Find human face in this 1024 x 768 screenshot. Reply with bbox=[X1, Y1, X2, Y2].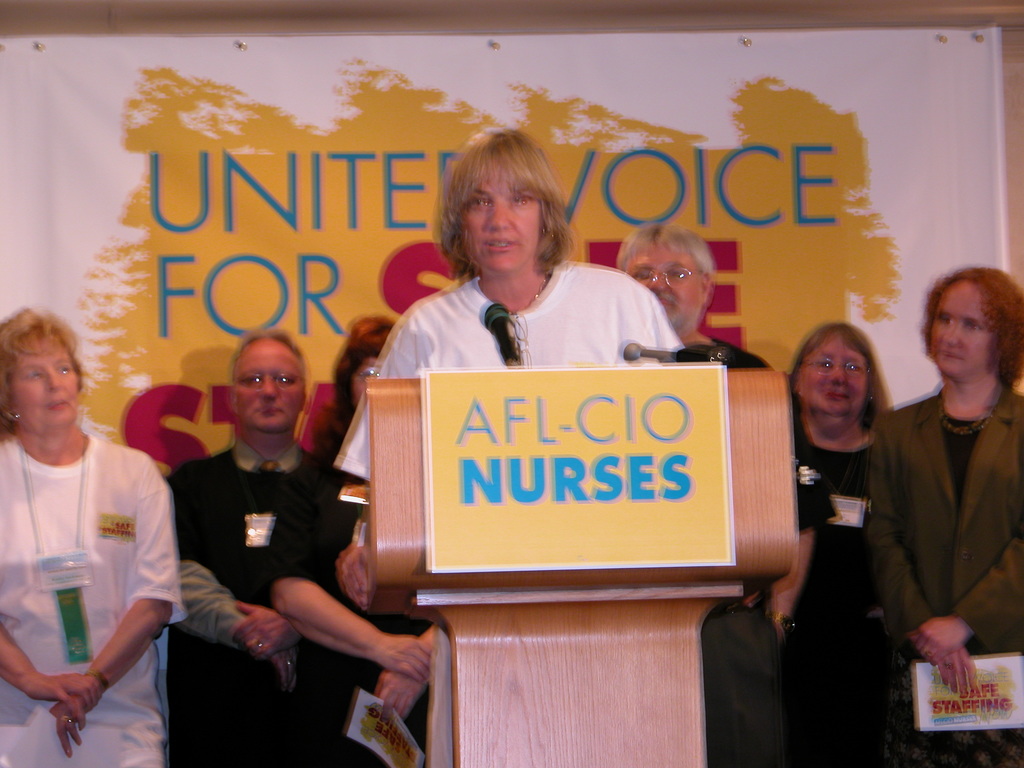
bbox=[13, 344, 78, 429].
